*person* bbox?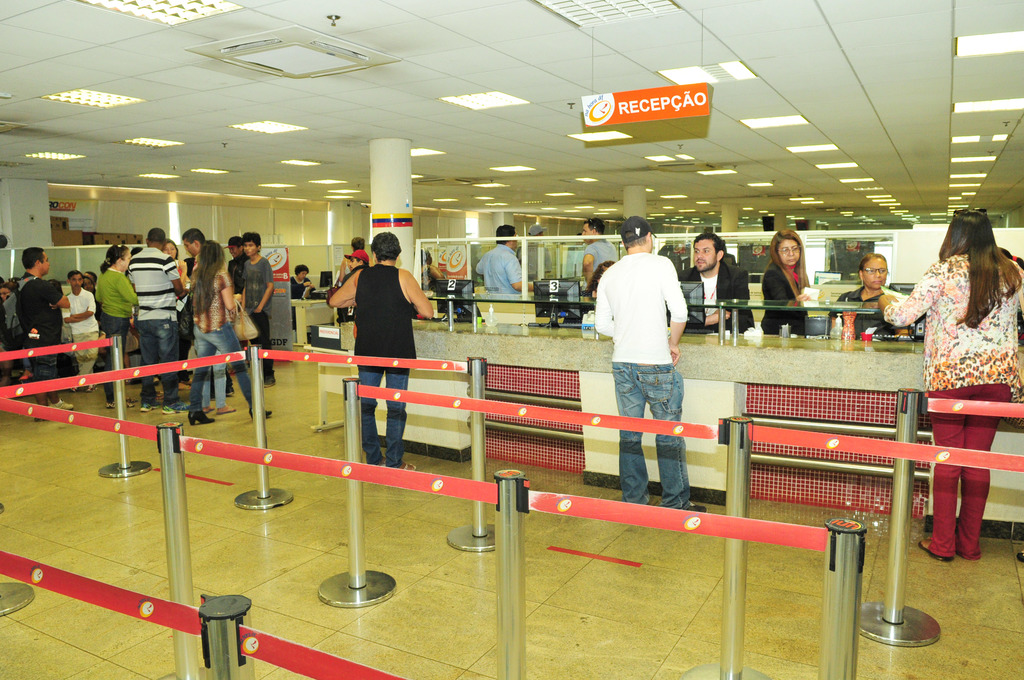
select_region(473, 220, 541, 296)
